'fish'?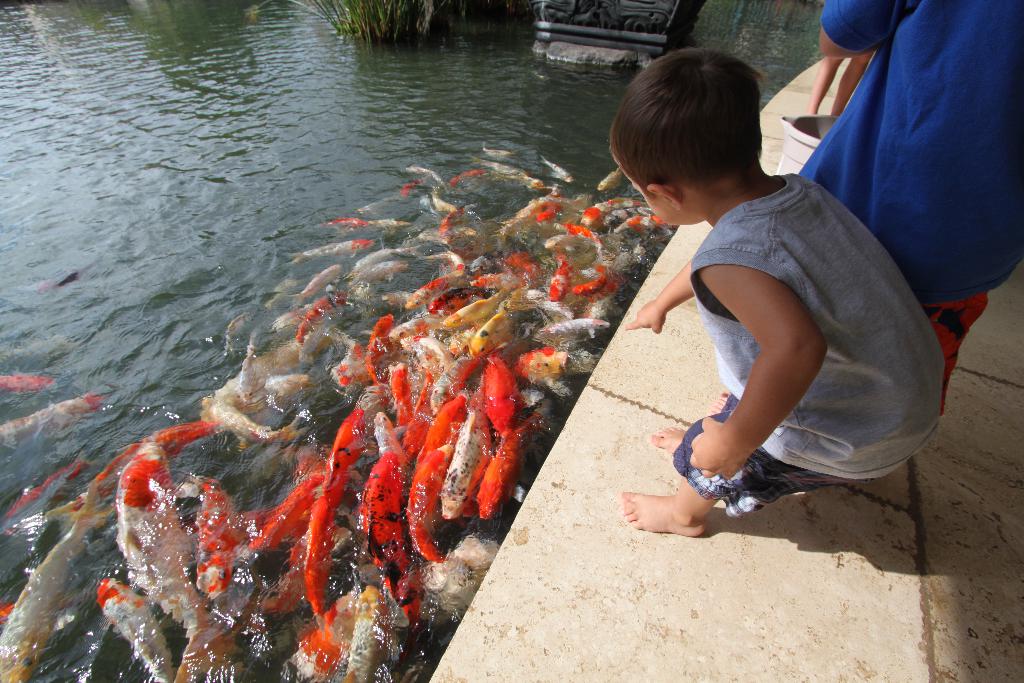
{"x1": 266, "y1": 376, "x2": 309, "y2": 401}
